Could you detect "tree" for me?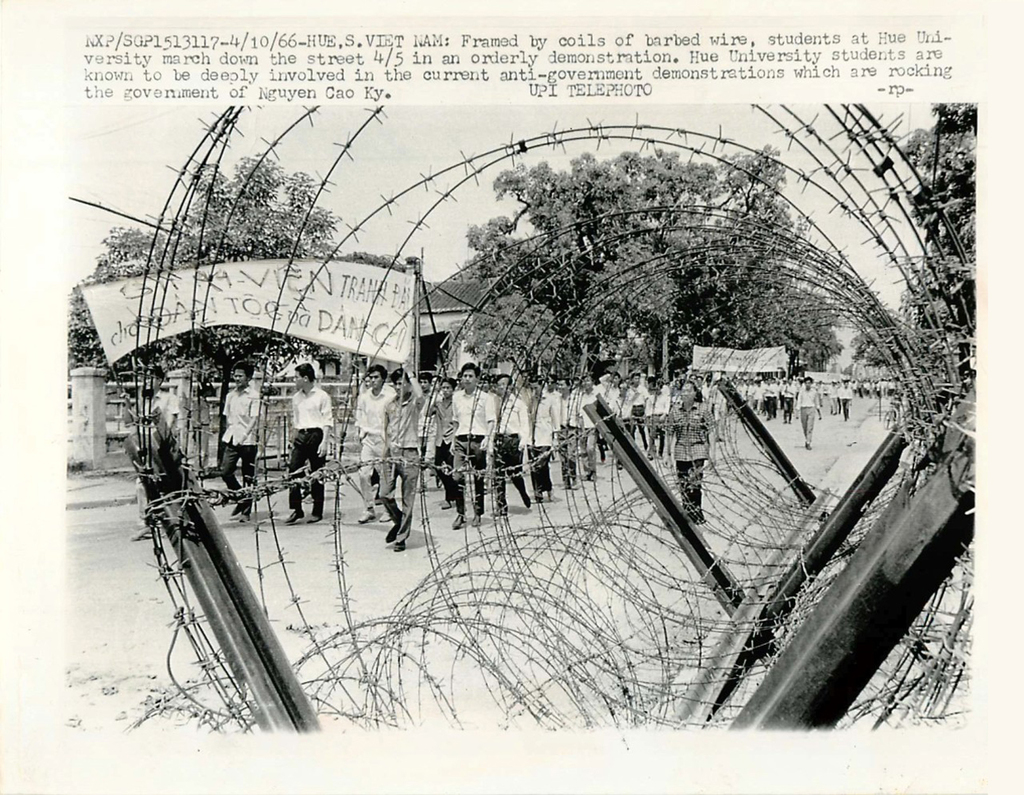
Detection result: (845,313,906,370).
